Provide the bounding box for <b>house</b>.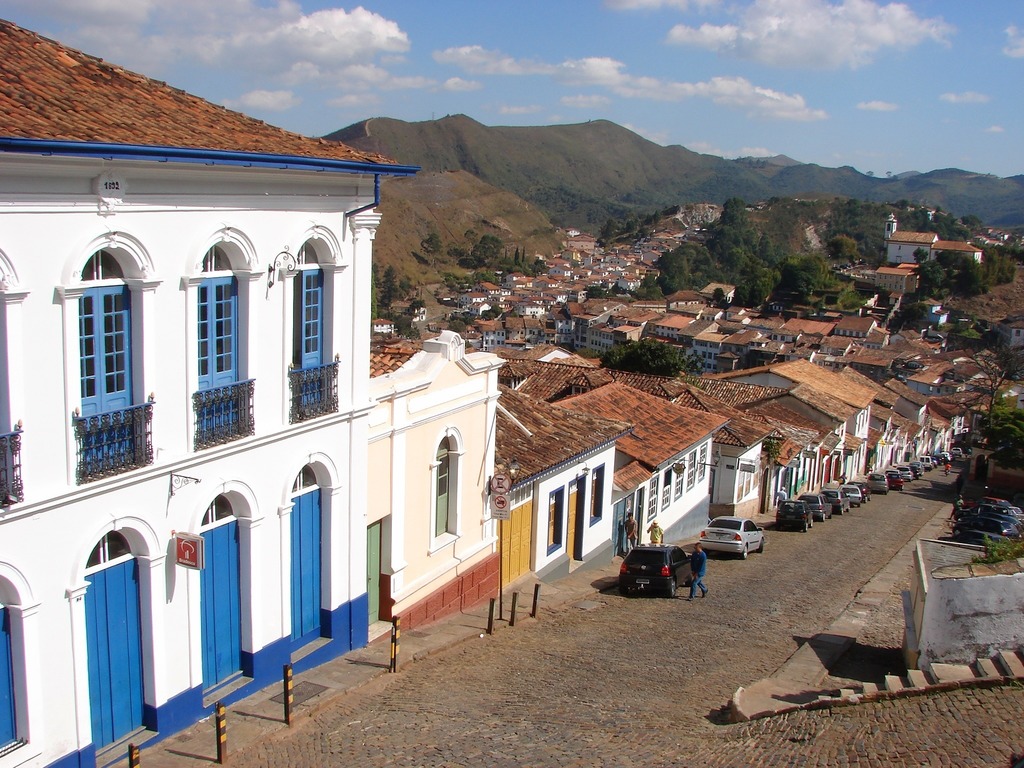
[x1=369, y1=312, x2=399, y2=338].
